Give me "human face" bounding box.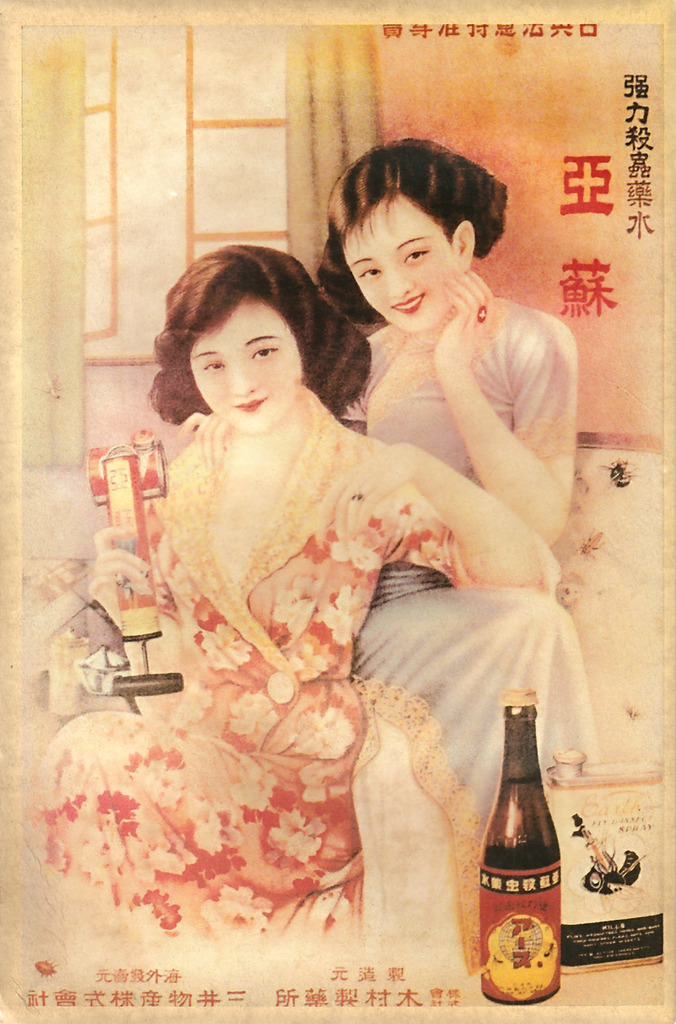
bbox=(189, 299, 298, 431).
